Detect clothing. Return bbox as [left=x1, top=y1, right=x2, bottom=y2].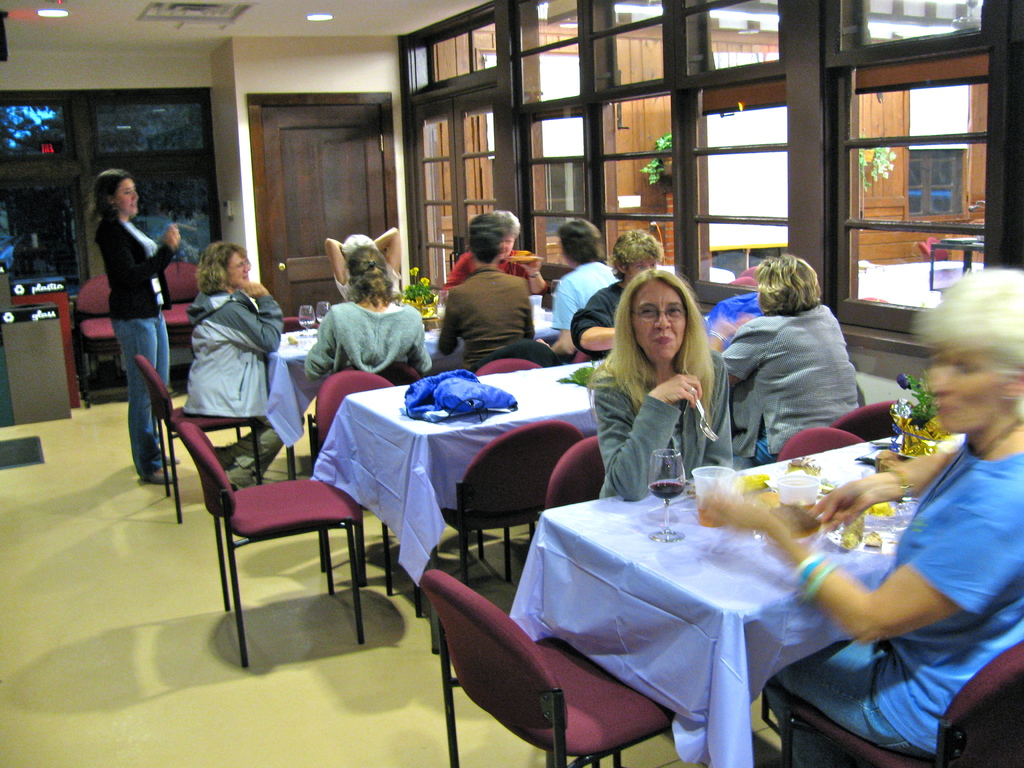
[left=441, top=238, right=543, bottom=294].
